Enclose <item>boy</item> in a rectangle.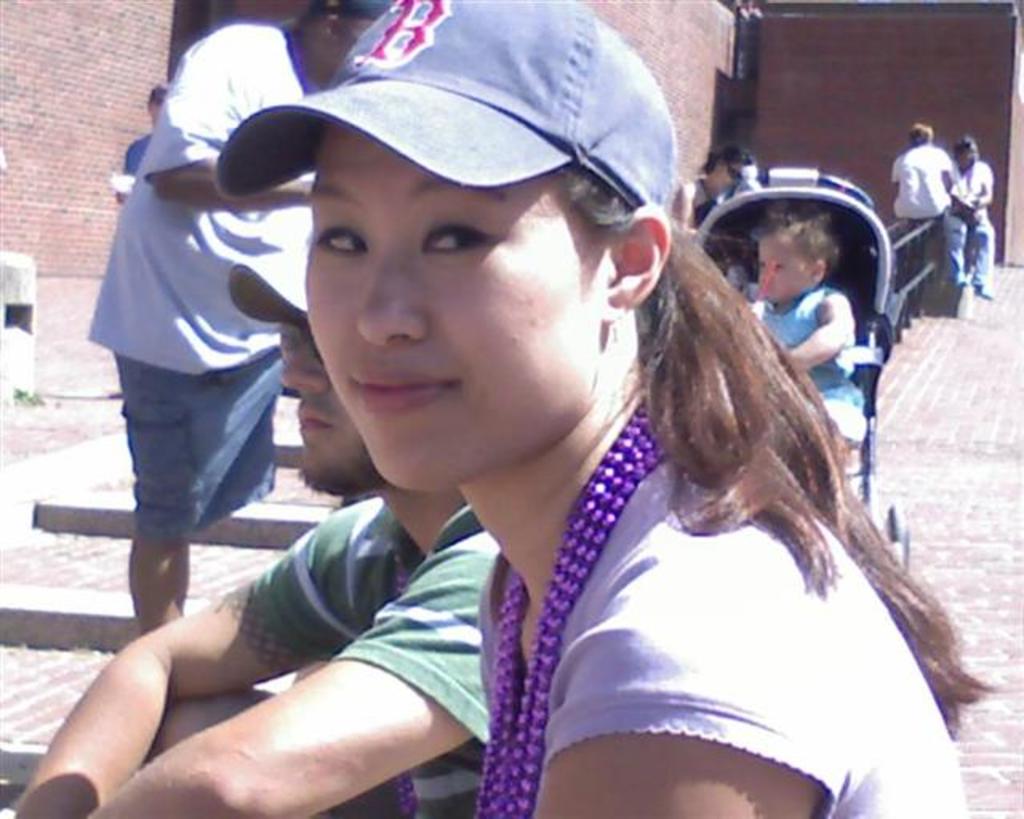
BBox(758, 200, 872, 448).
